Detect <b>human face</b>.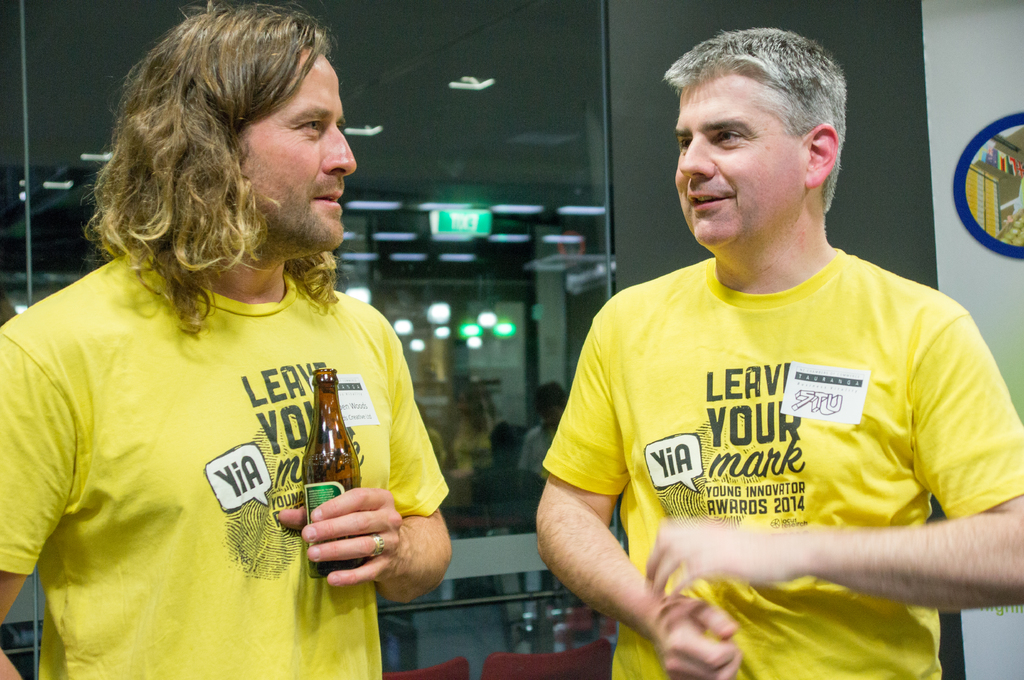
Detected at <region>540, 406, 558, 429</region>.
